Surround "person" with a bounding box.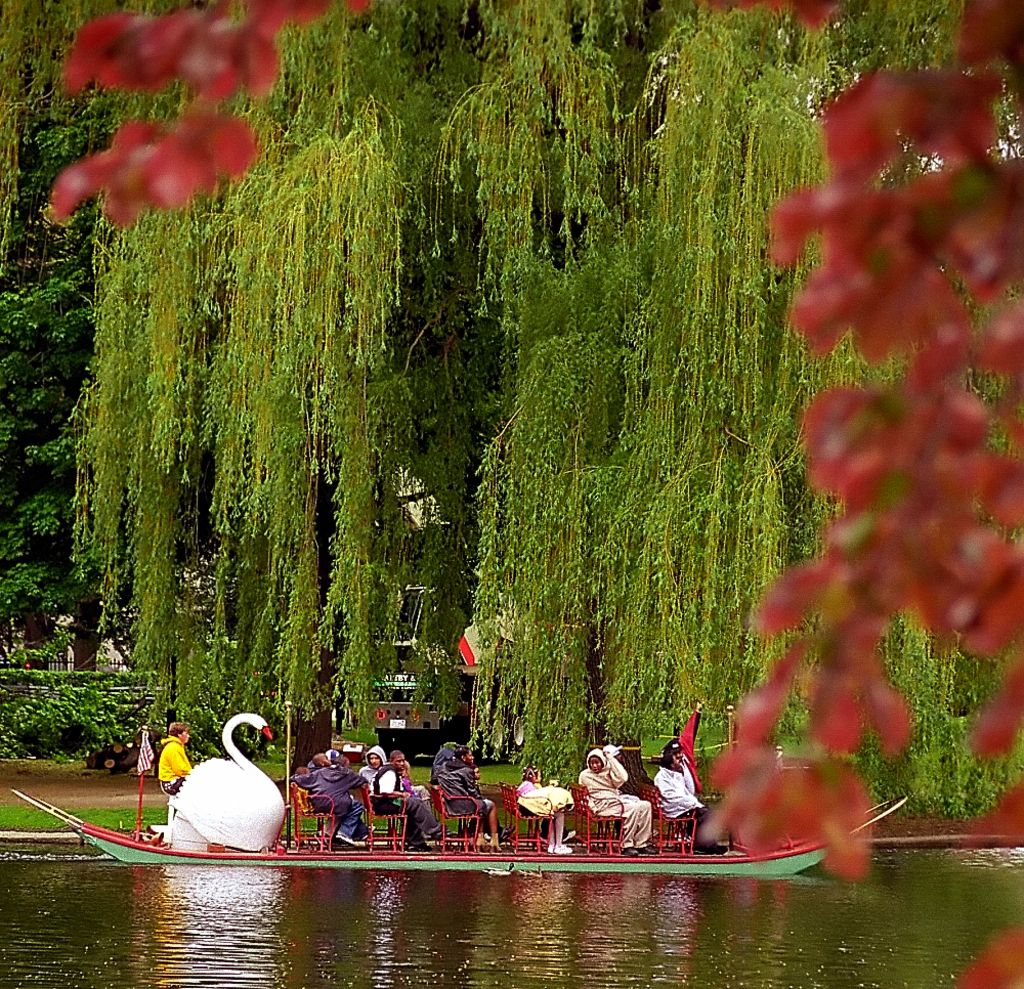
(left=511, top=784, right=577, bottom=859).
